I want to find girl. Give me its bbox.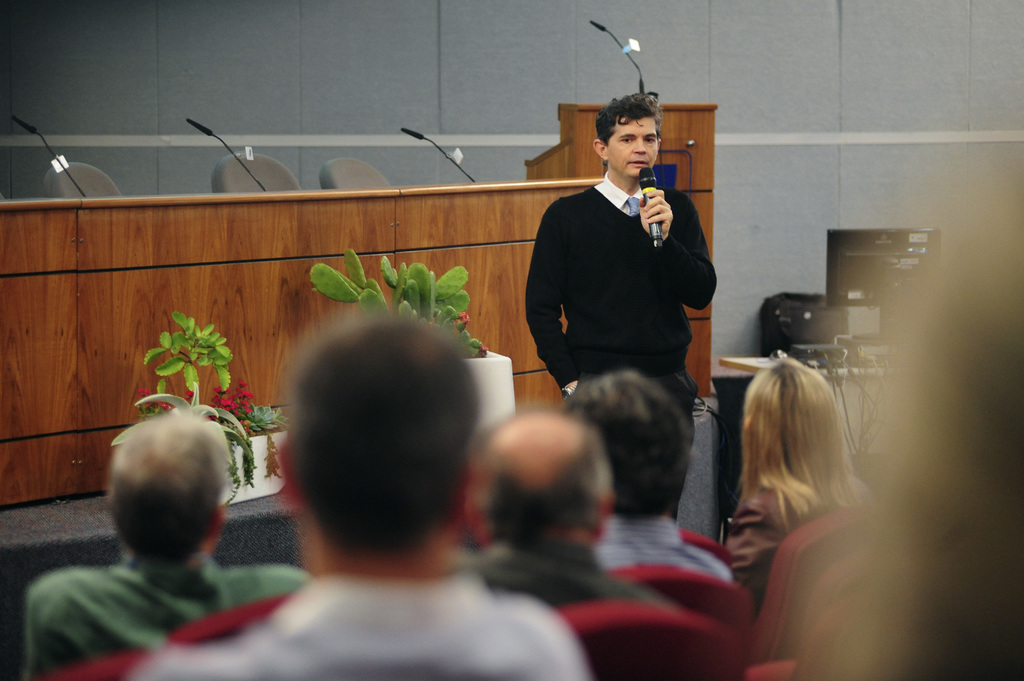
pyautogui.locateOnScreen(720, 347, 881, 639).
